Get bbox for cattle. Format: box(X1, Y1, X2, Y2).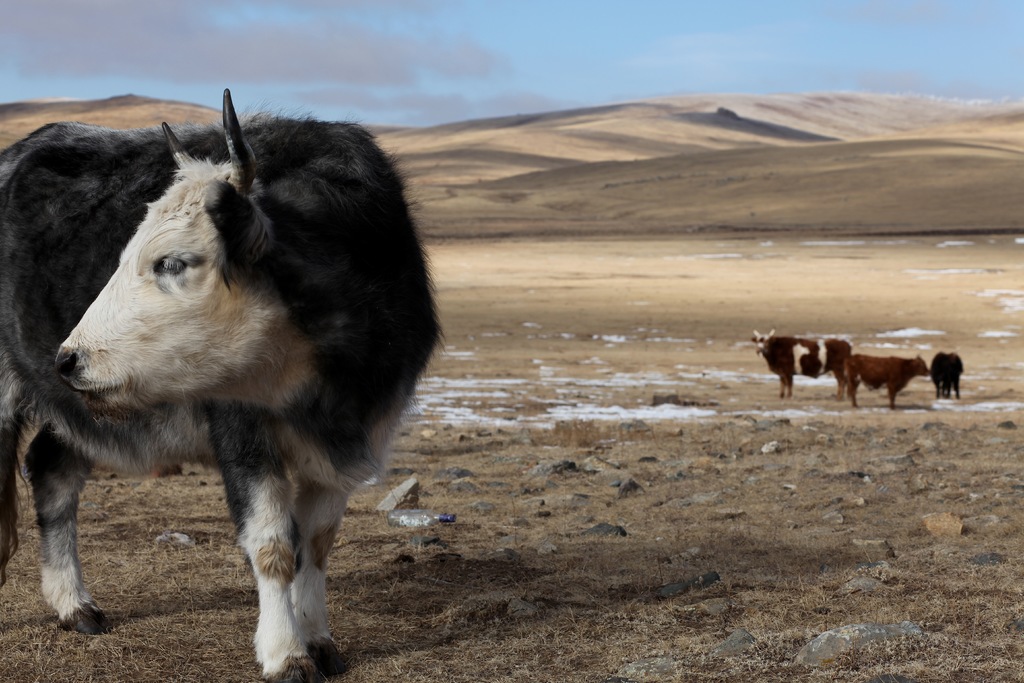
box(746, 324, 852, 399).
